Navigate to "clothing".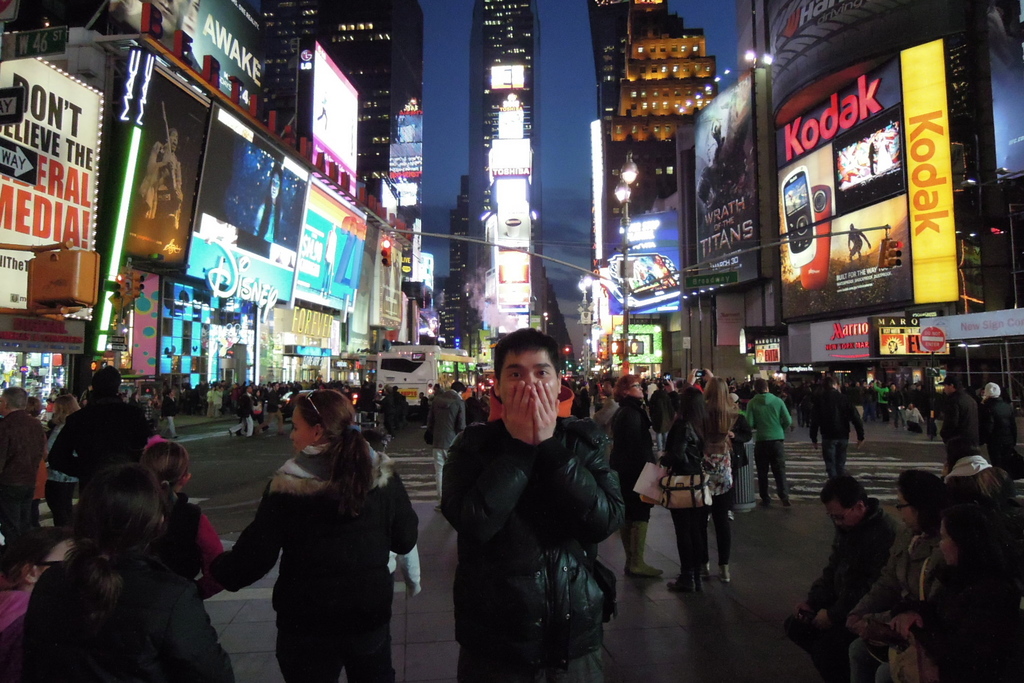
Navigation target: x1=205, y1=435, x2=427, y2=682.
